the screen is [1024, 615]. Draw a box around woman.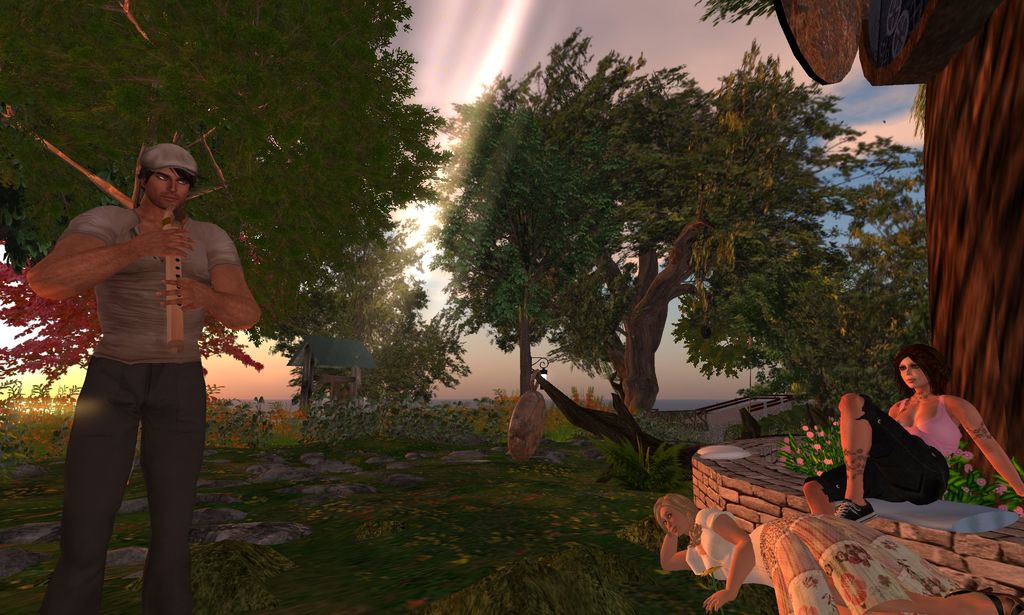
bbox=[651, 492, 1023, 614].
